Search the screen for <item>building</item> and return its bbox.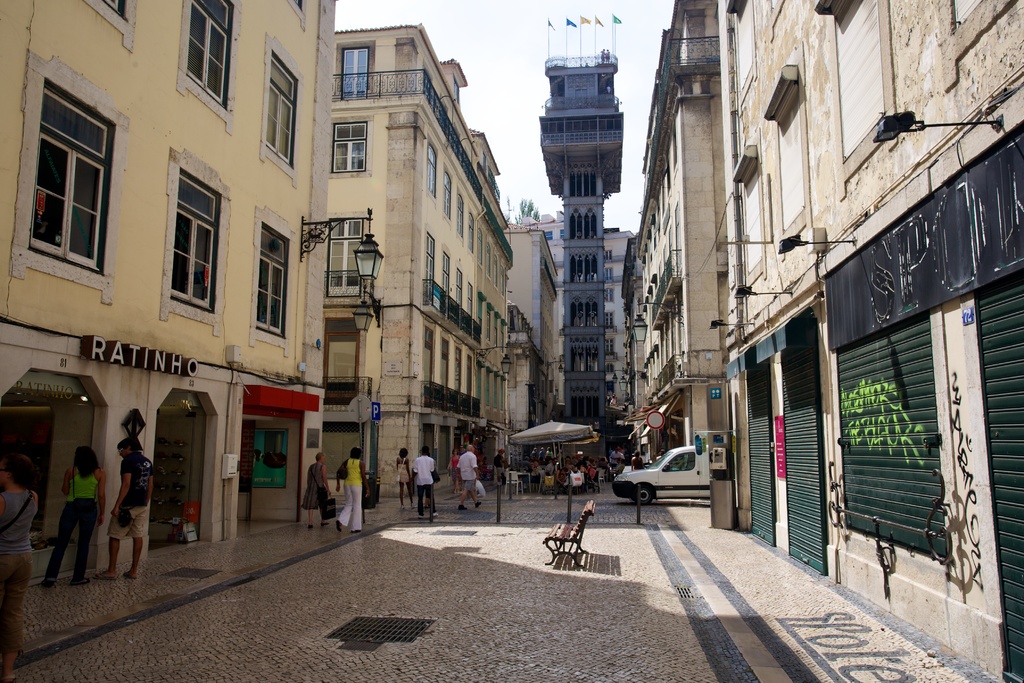
Found: rect(0, 0, 334, 572).
